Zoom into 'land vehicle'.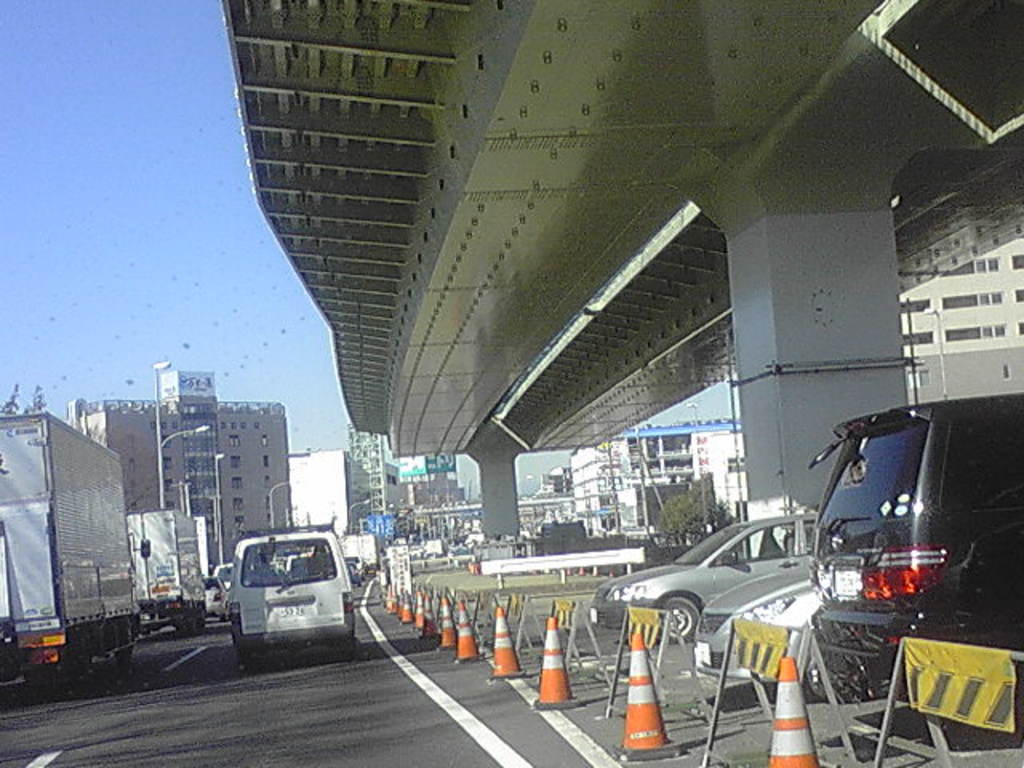
Zoom target: (200,574,230,618).
